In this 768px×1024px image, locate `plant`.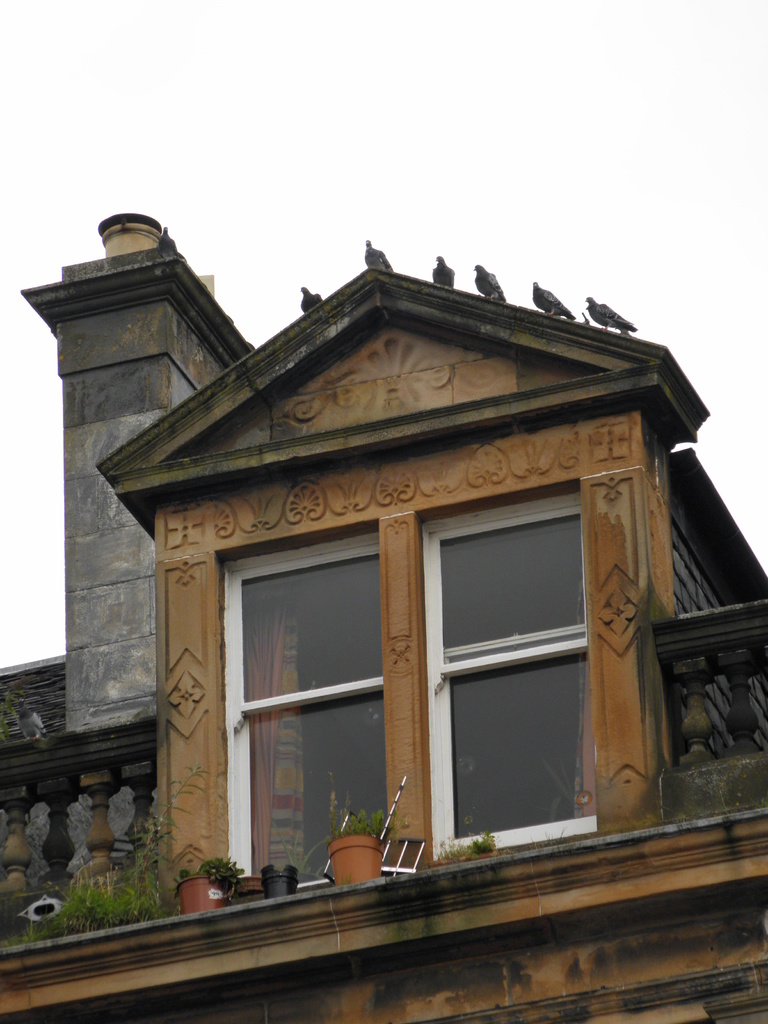
Bounding box: [x1=327, y1=798, x2=396, y2=840].
